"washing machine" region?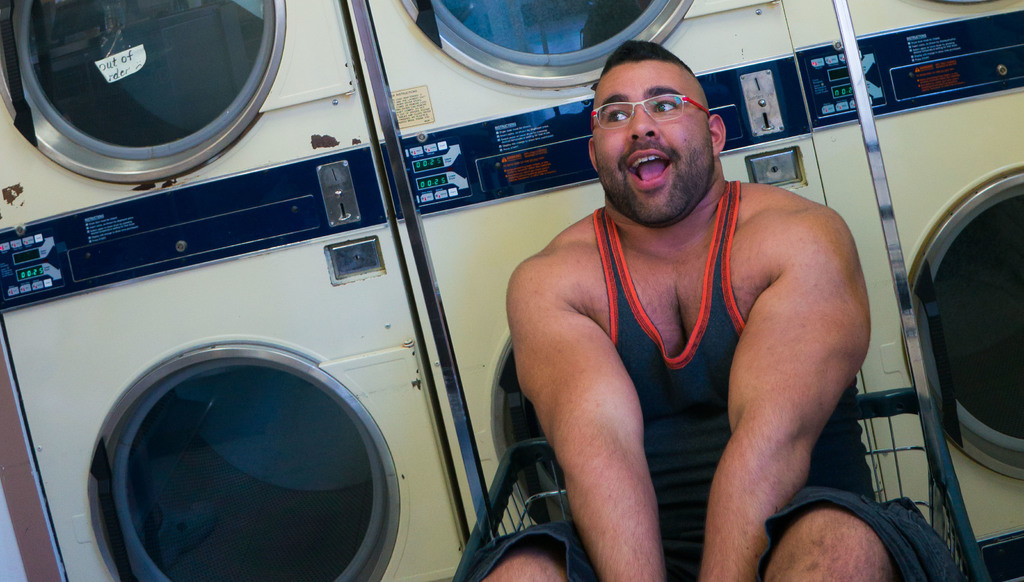
region(0, 0, 386, 228)
